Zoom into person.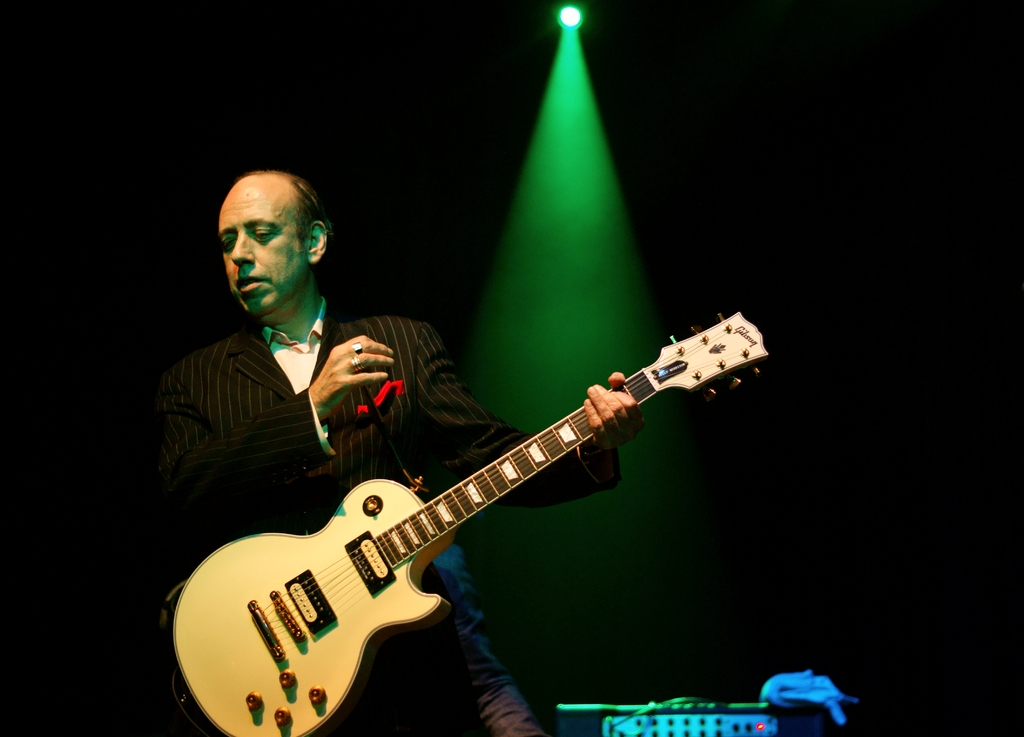
Zoom target: <box>162,170,644,736</box>.
